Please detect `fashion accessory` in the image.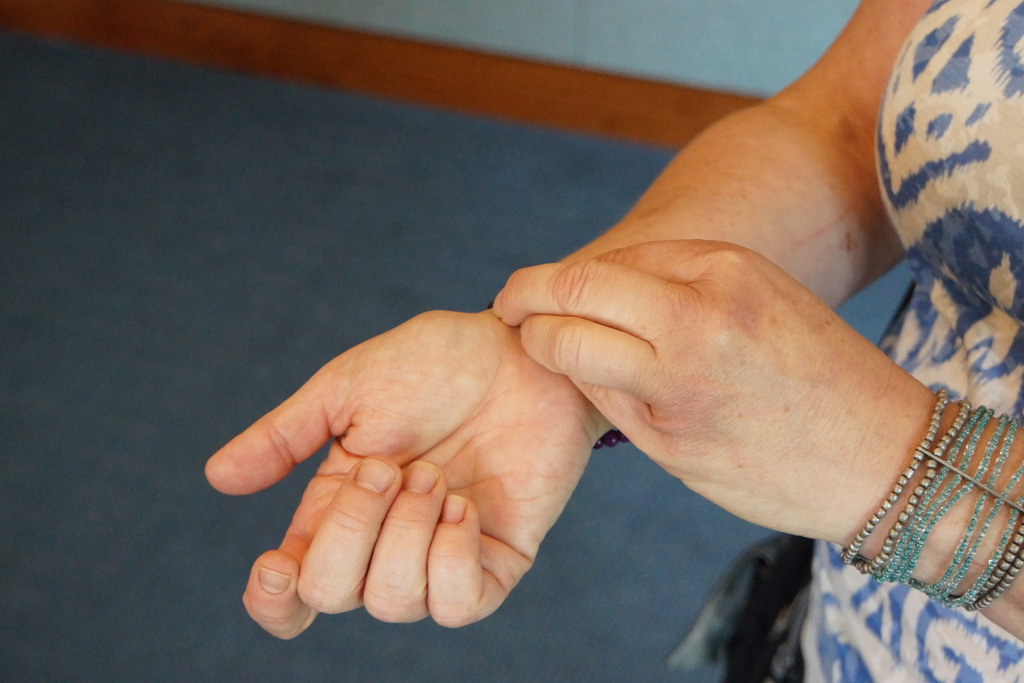
bbox(835, 379, 1023, 612).
